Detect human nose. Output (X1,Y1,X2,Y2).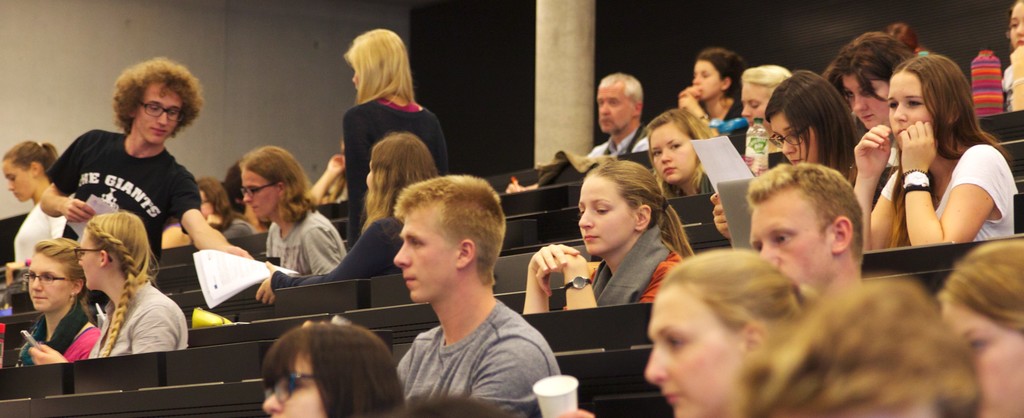
(692,71,700,81).
